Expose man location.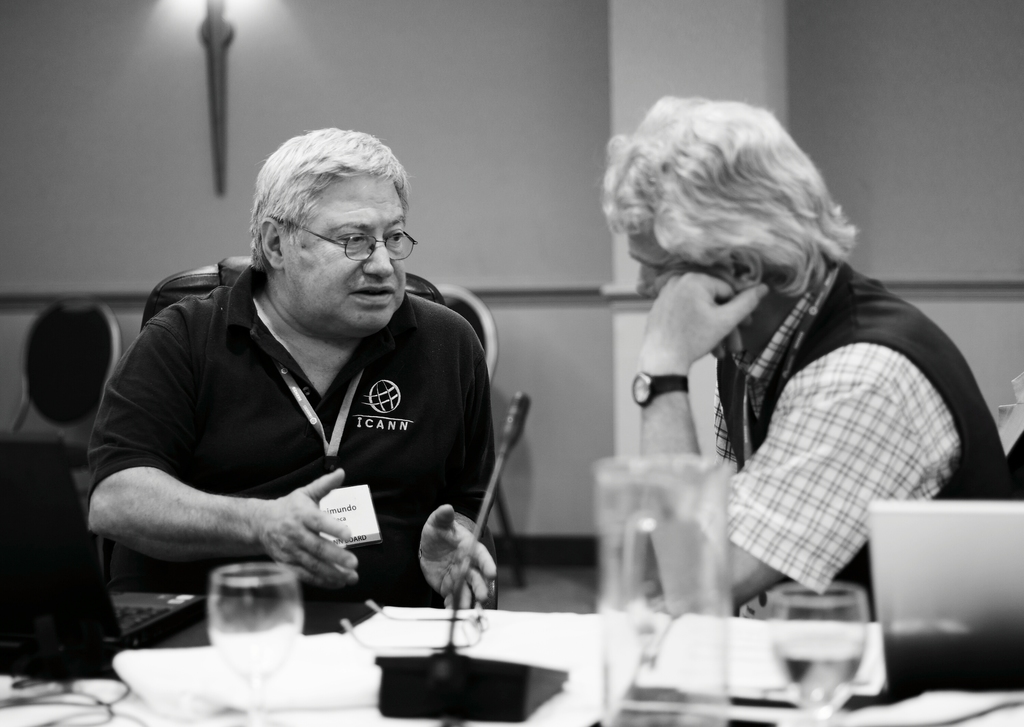
Exposed at 588 95 1023 638.
